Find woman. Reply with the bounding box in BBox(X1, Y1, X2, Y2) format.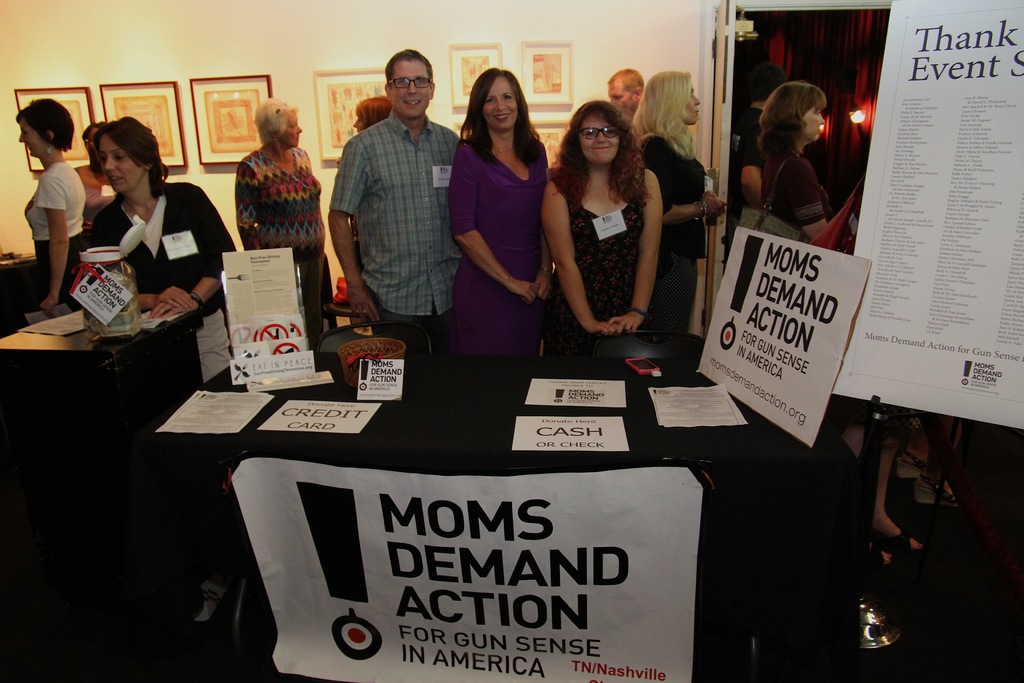
BBox(755, 80, 836, 247).
